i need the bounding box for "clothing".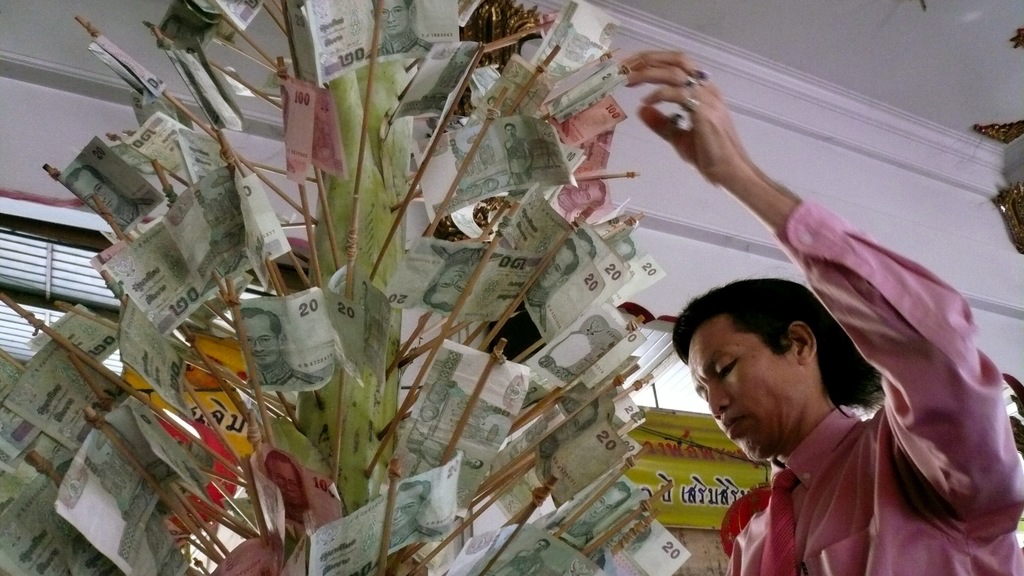
Here it is: region(548, 183, 575, 223).
